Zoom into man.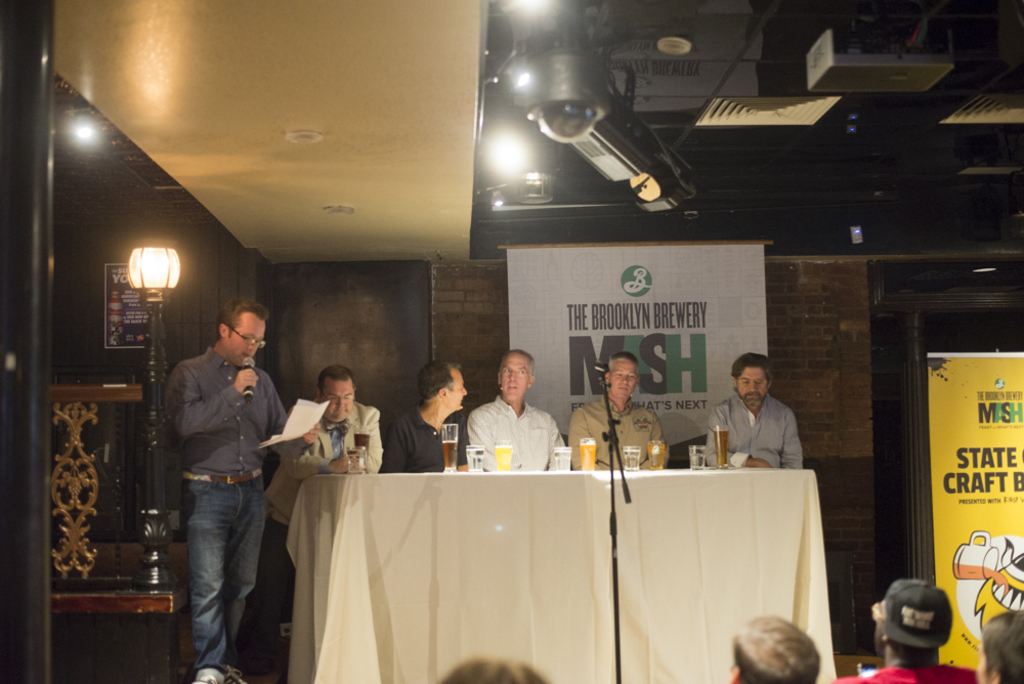
Zoom target: box=[722, 602, 823, 683].
